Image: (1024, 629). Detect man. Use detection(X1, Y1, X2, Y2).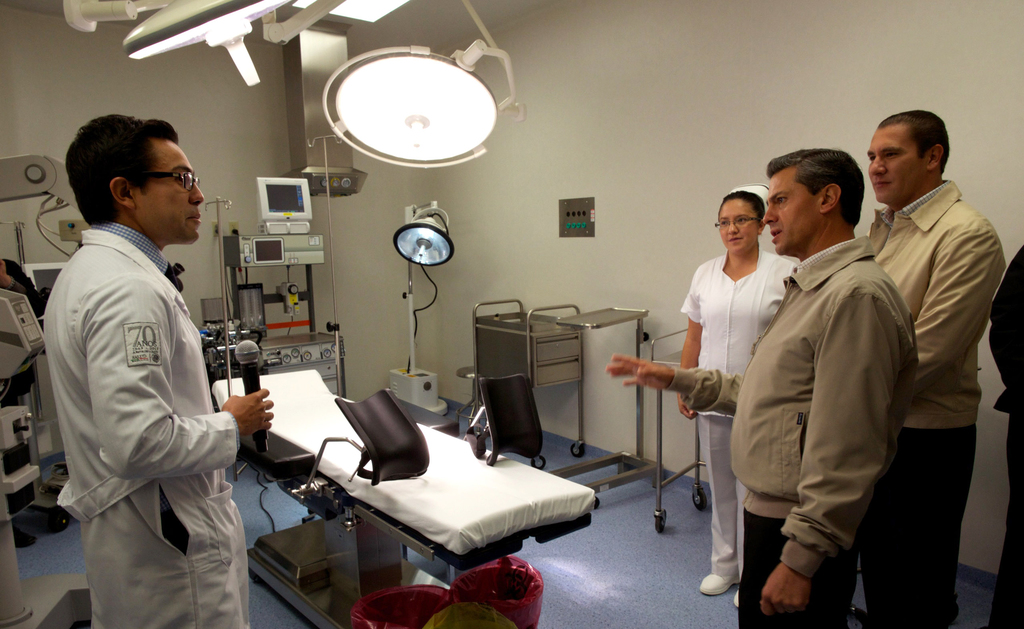
detection(852, 106, 1008, 628).
